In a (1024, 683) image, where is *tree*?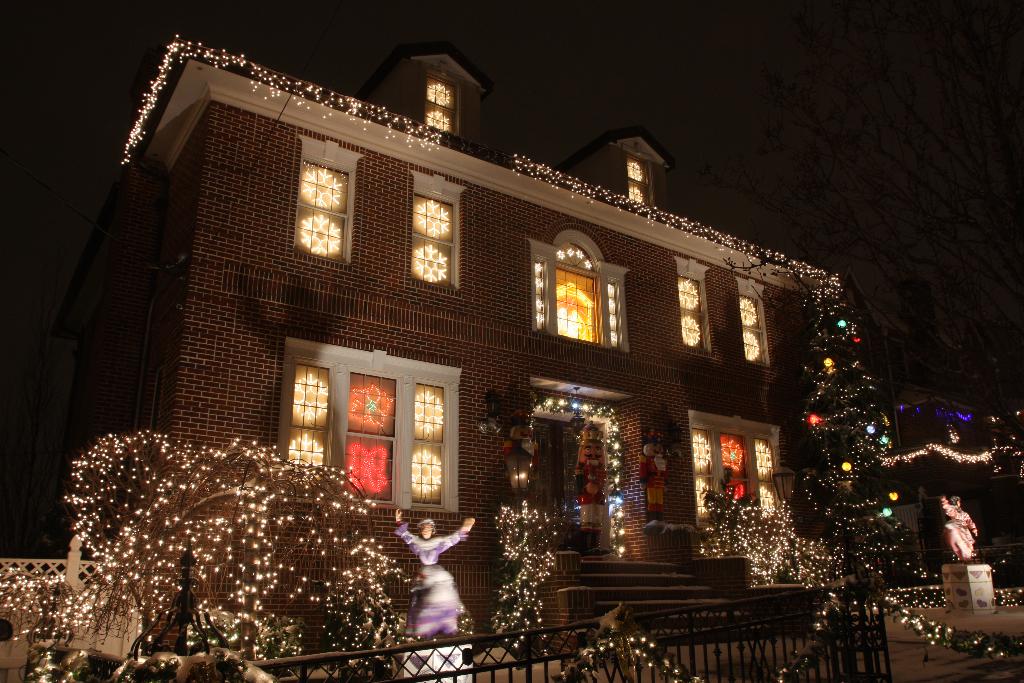
{"left": 492, "top": 494, "right": 564, "bottom": 657}.
